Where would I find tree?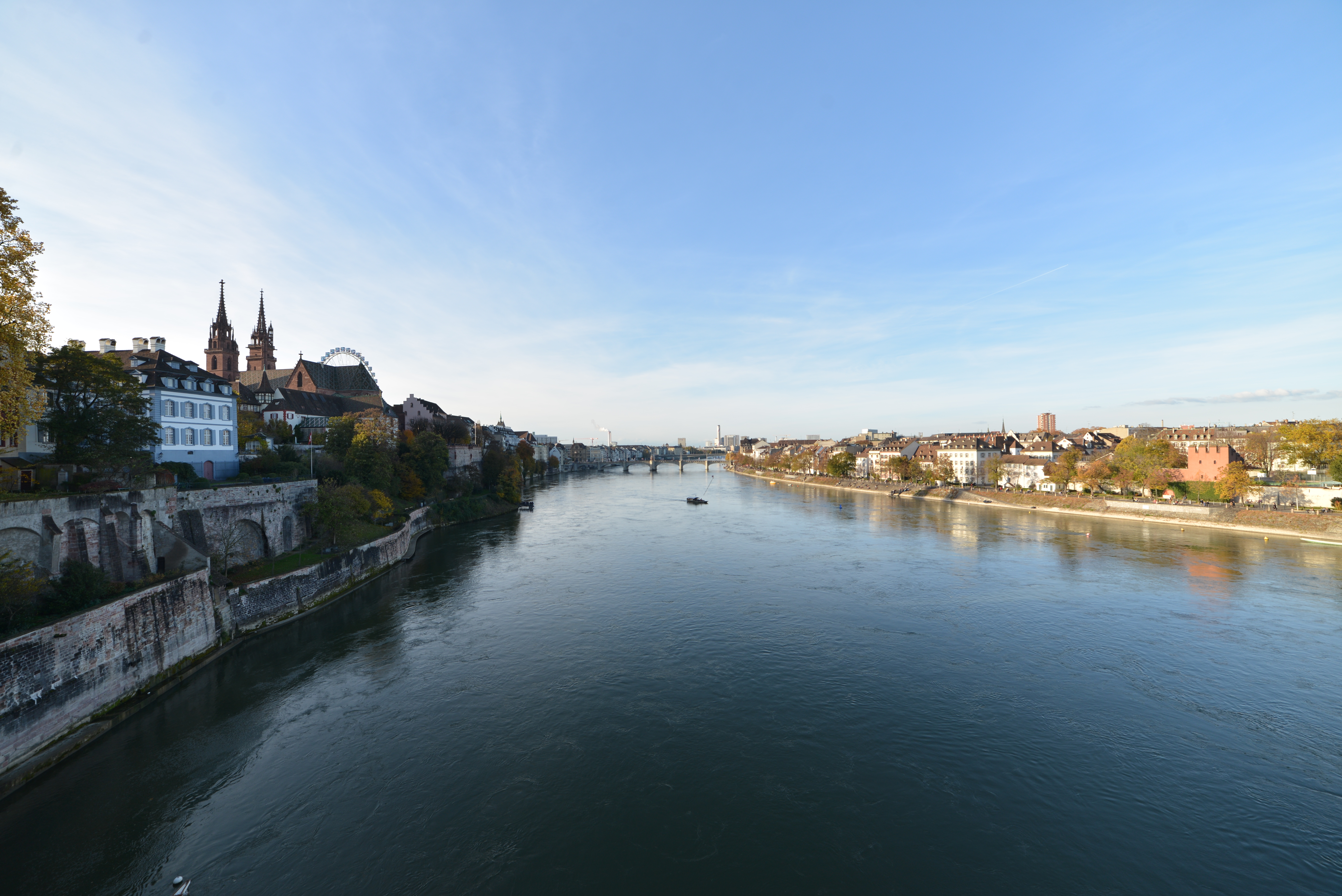
At locate(0, 41, 14, 87).
